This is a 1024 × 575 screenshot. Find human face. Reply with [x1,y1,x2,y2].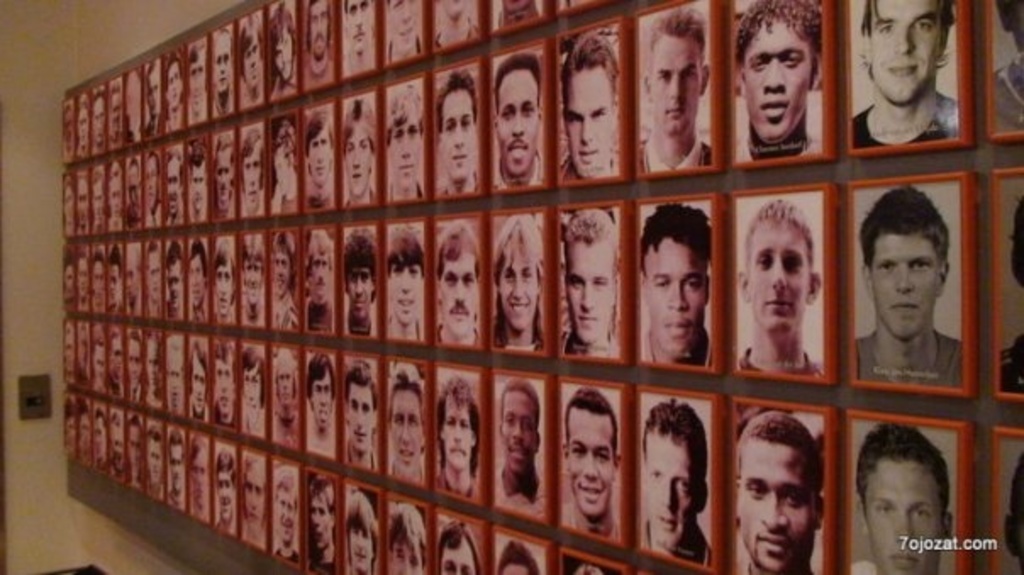
[870,229,936,336].
